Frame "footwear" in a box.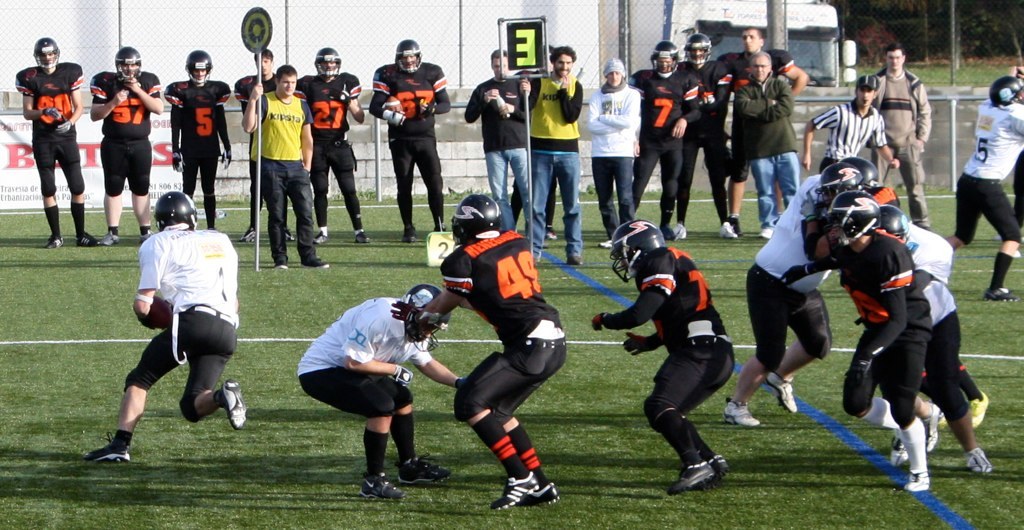
box(84, 431, 132, 466).
